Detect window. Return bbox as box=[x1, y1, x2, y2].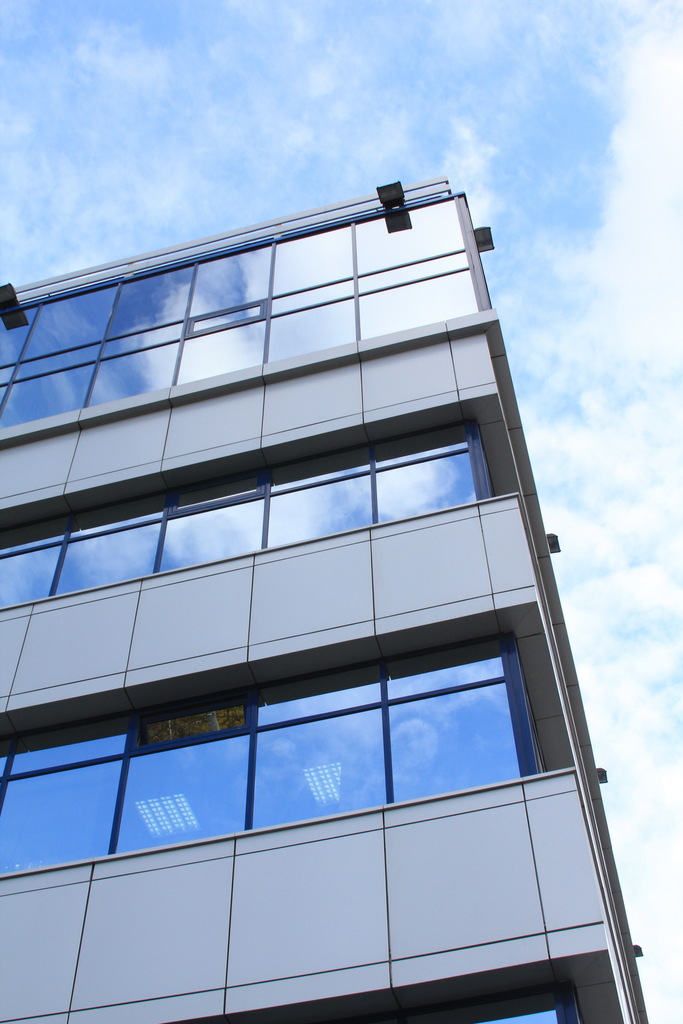
box=[371, 431, 488, 524].
